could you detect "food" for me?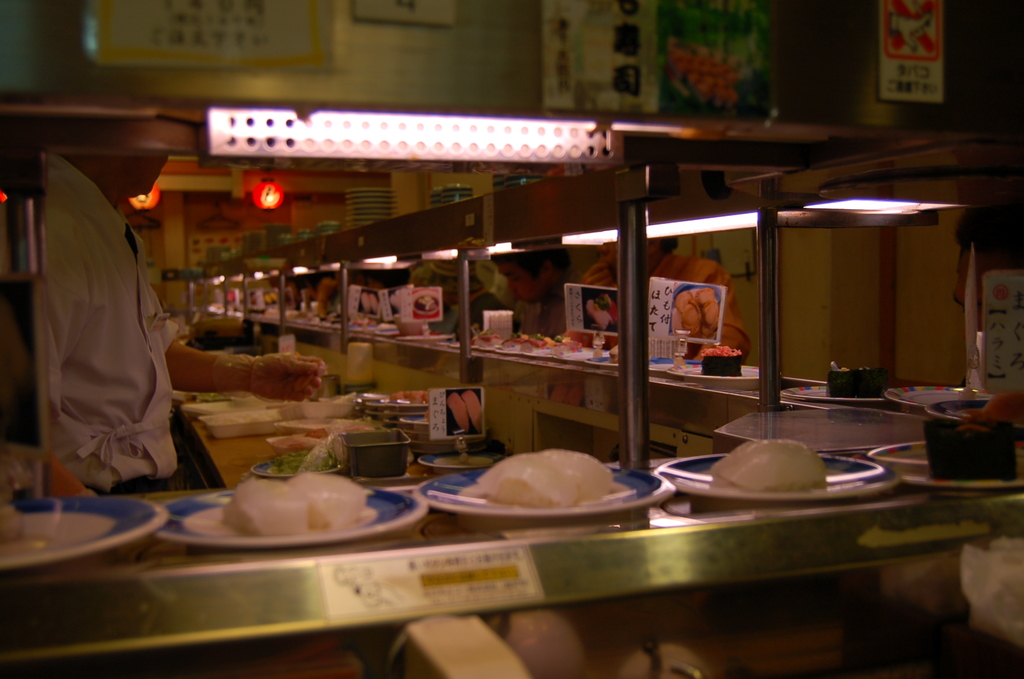
Detection result: region(709, 436, 831, 493).
